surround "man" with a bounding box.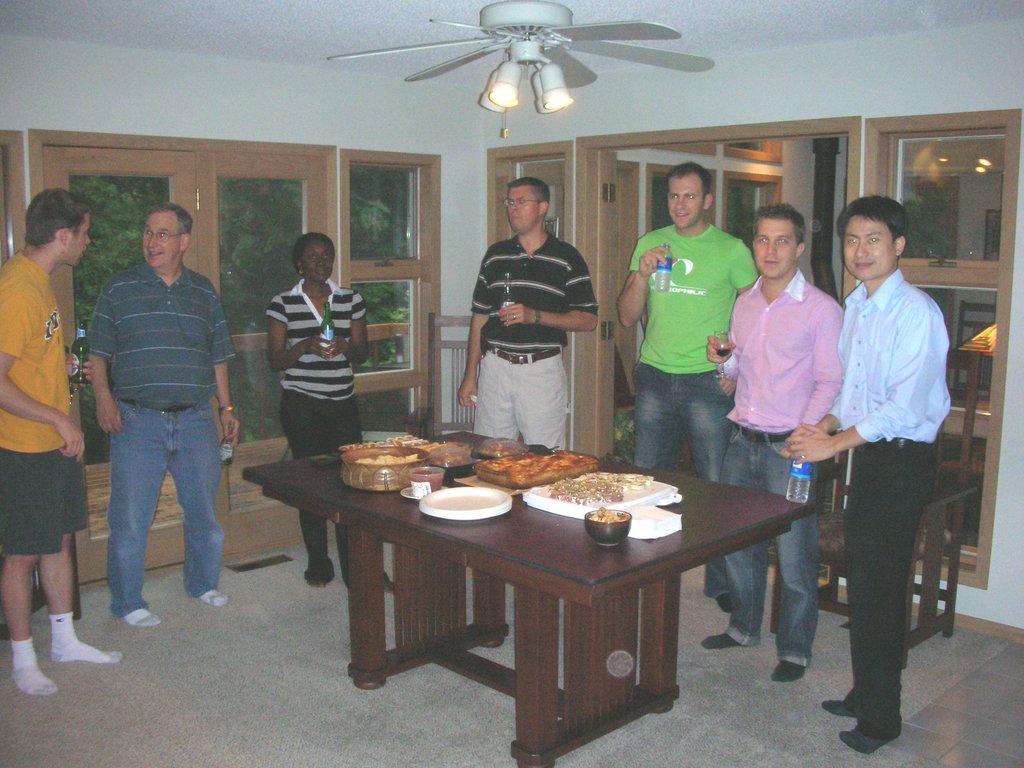
{"x1": 0, "y1": 184, "x2": 124, "y2": 698}.
